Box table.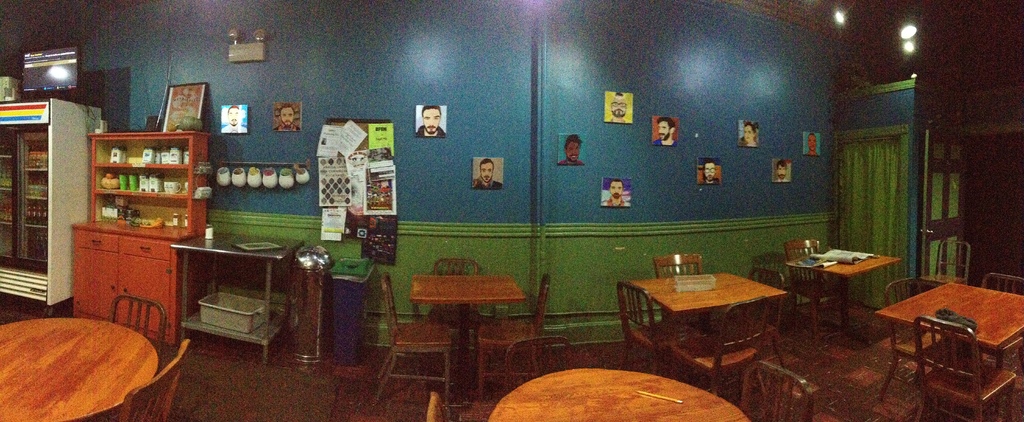
pyautogui.locateOnScreen(790, 248, 888, 325).
